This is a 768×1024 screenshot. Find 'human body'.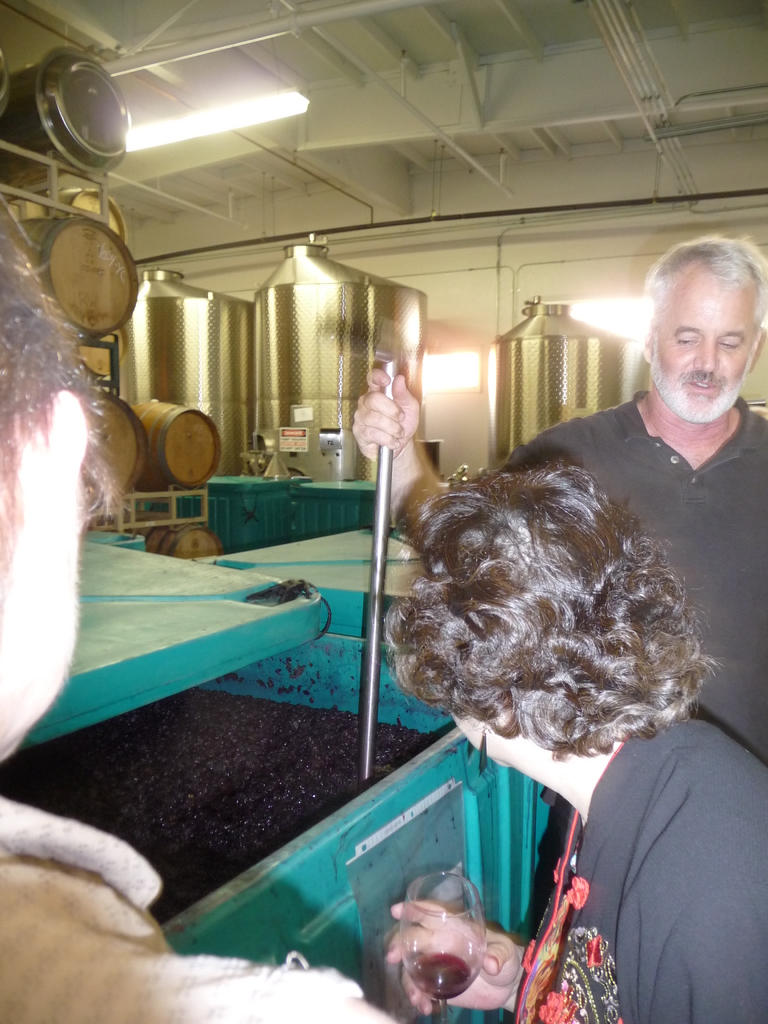
Bounding box: 0/209/387/1023.
